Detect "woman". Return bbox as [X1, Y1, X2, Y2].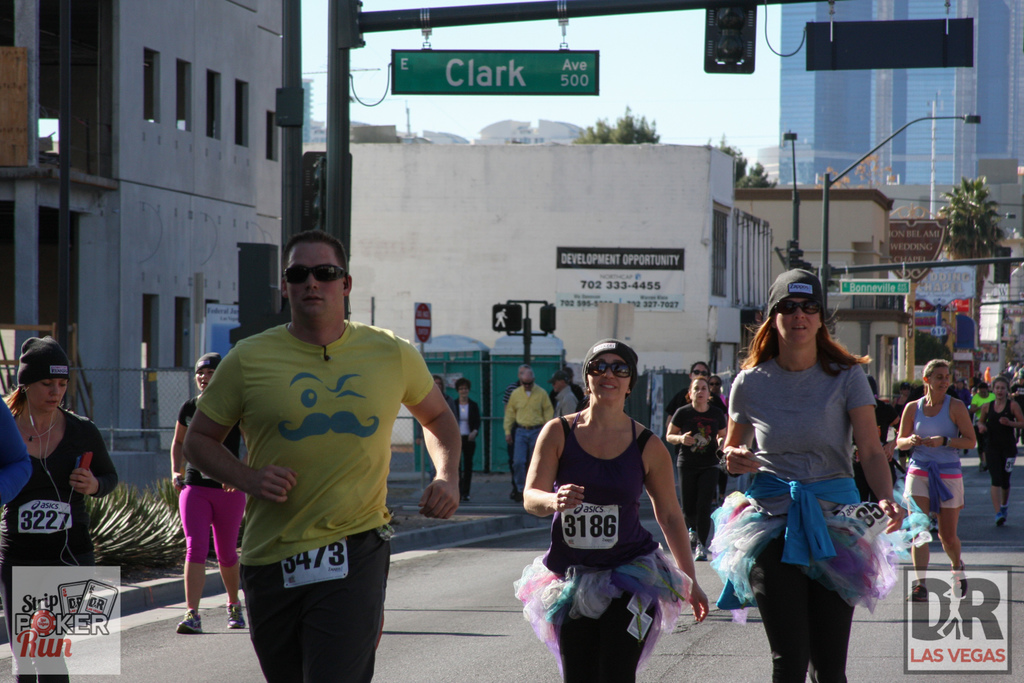
[894, 358, 979, 605].
